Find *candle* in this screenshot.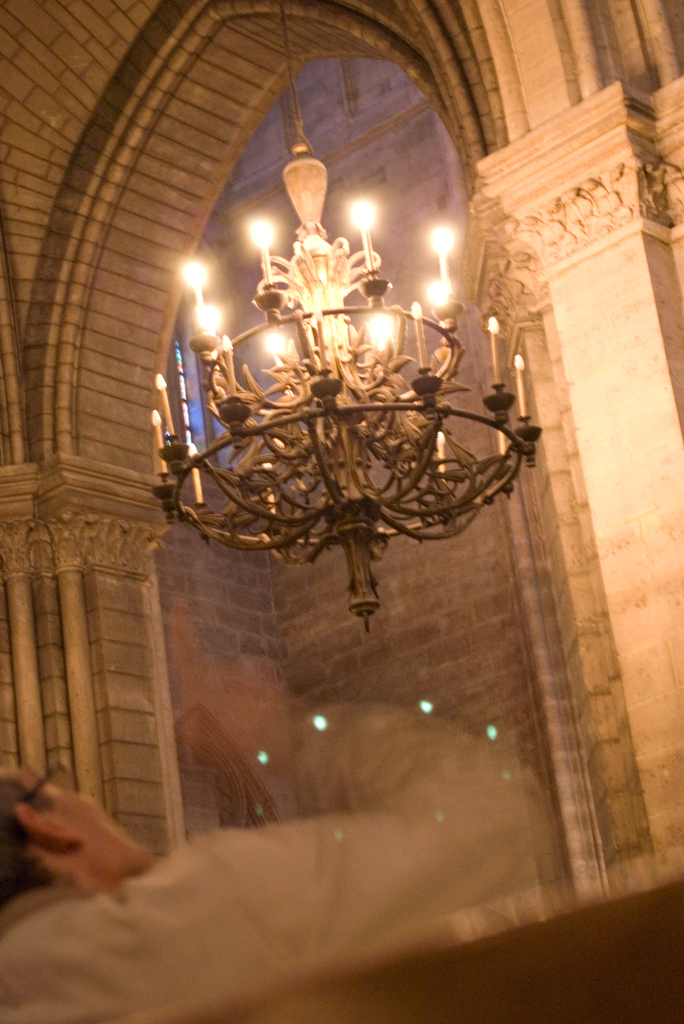
The bounding box for *candle* is 414/304/428/368.
